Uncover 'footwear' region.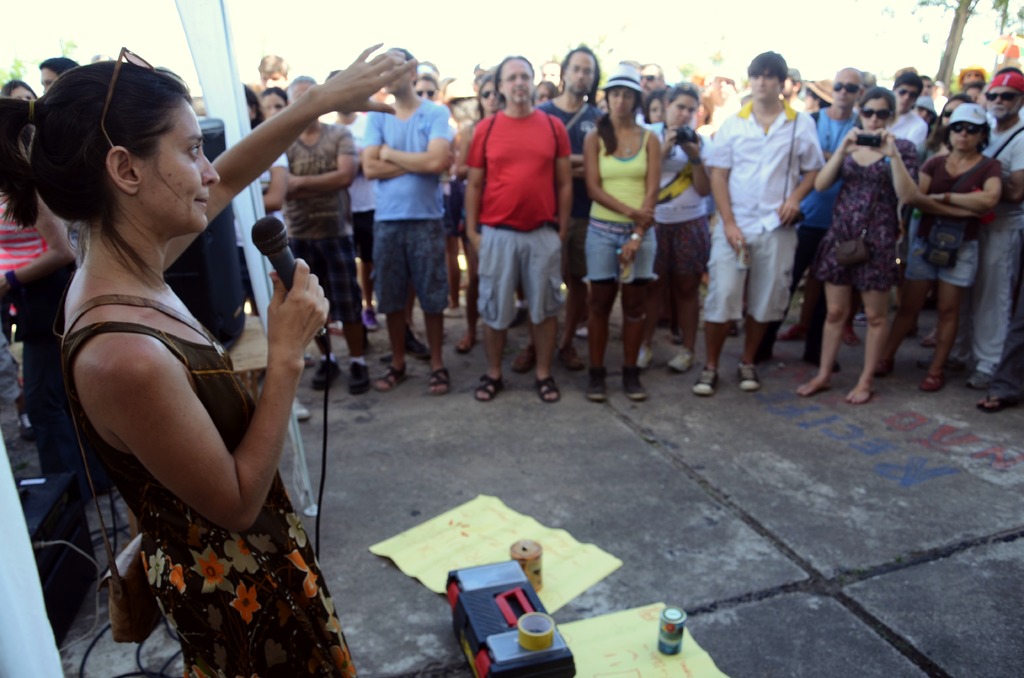
Uncovered: <bbox>459, 339, 471, 353</bbox>.
